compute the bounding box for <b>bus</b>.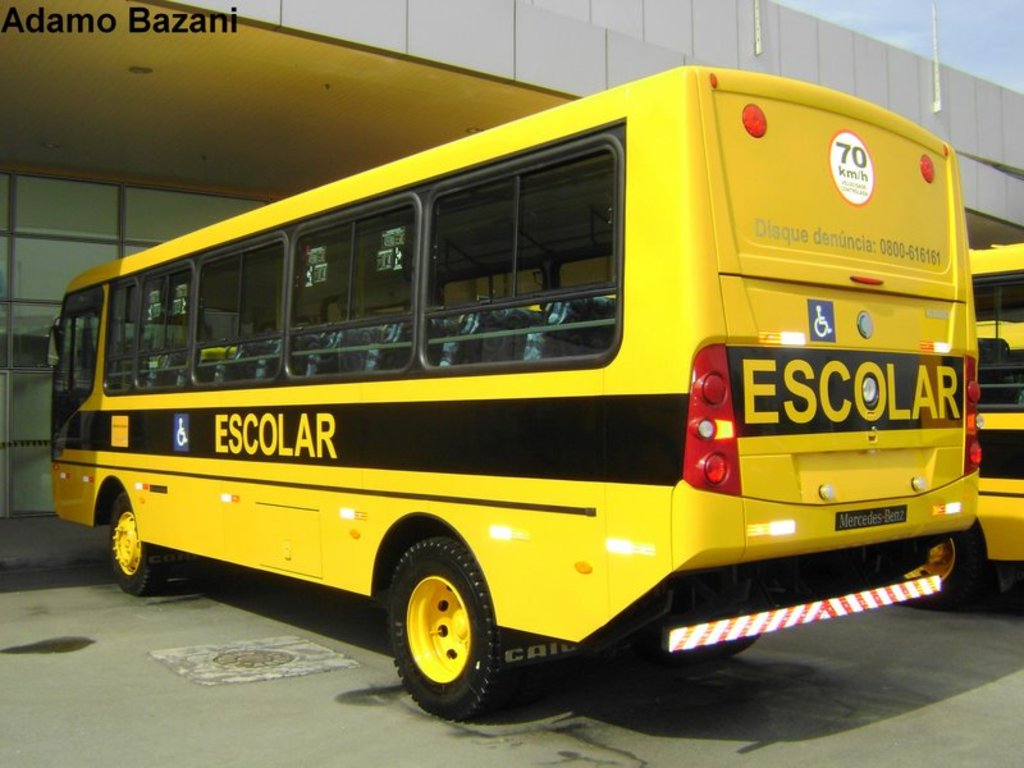
[868,230,1023,600].
